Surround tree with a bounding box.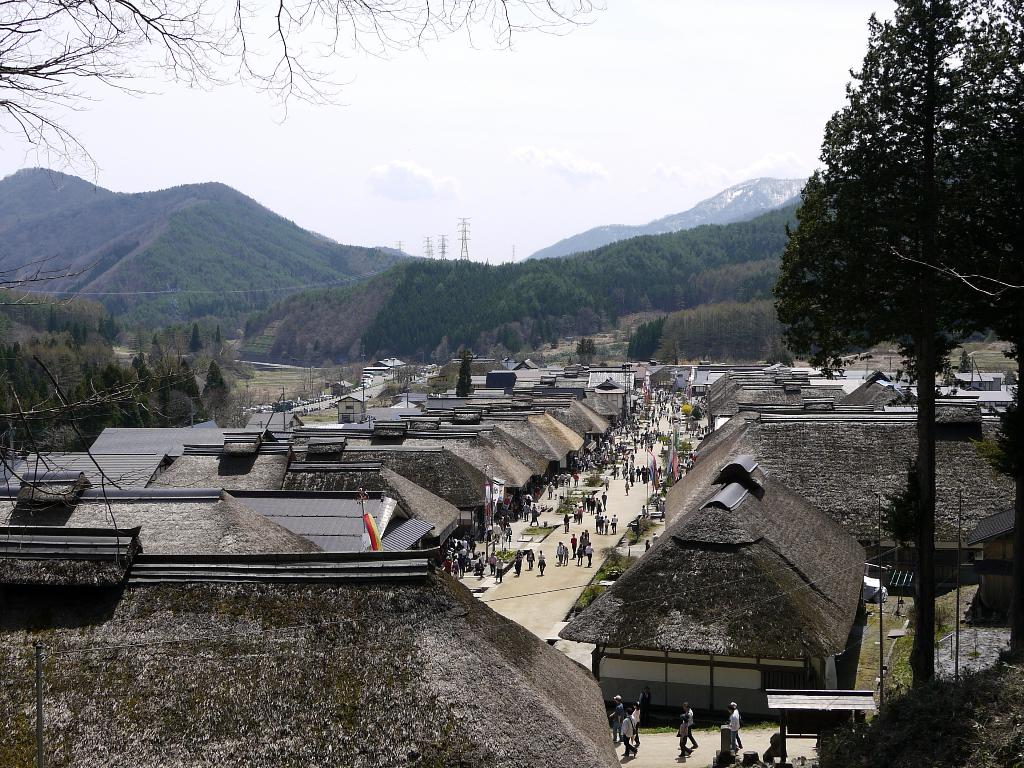
l=293, t=369, r=317, b=396.
